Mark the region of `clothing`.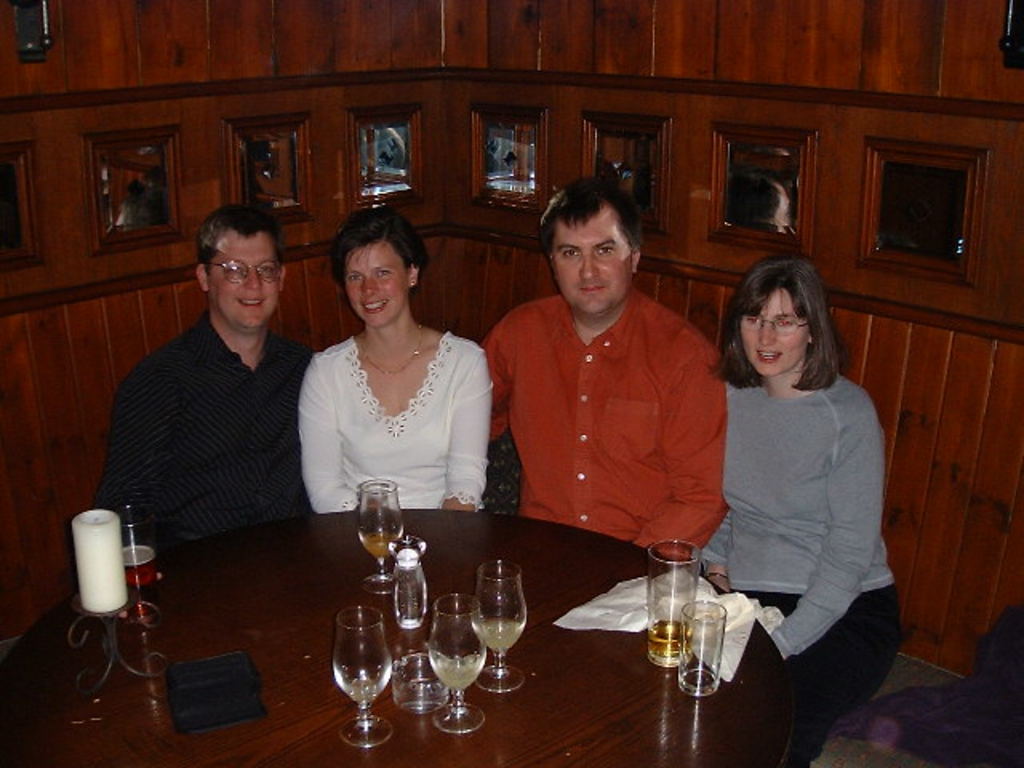
Region: (302, 330, 496, 517).
